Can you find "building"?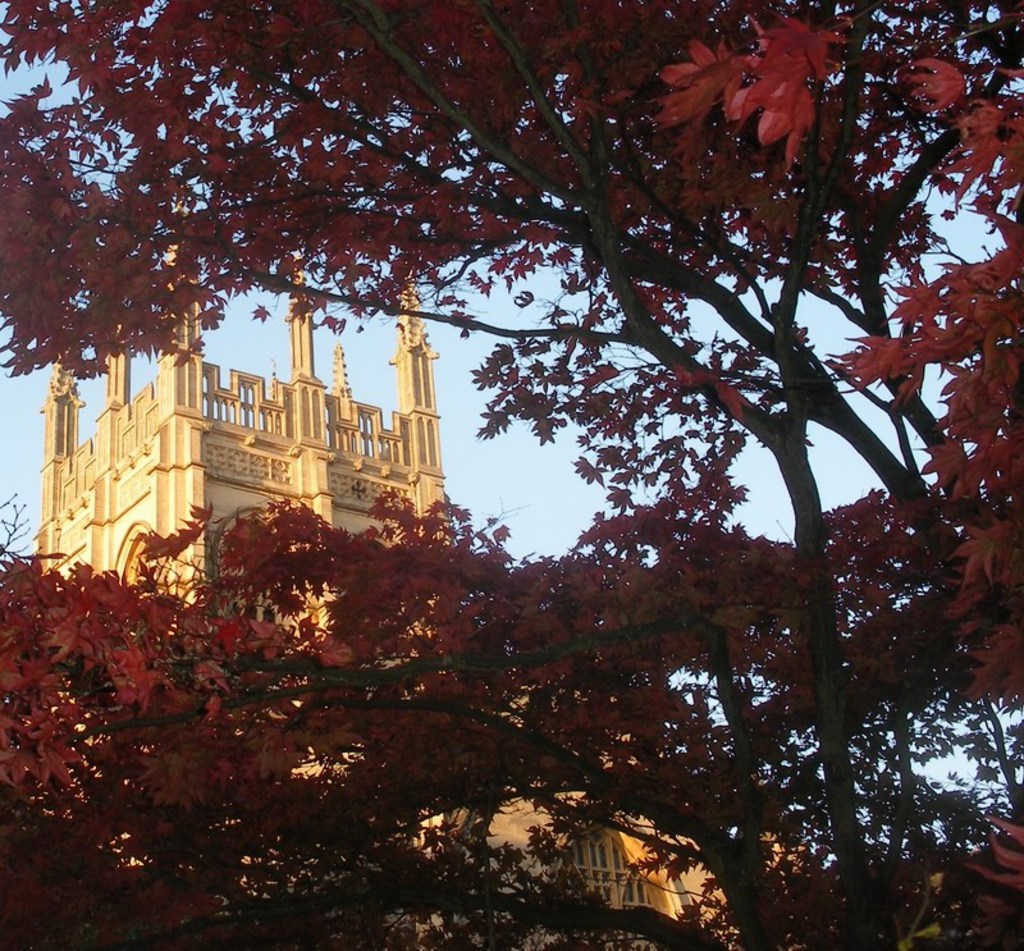
Yes, bounding box: rect(32, 202, 810, 950).
